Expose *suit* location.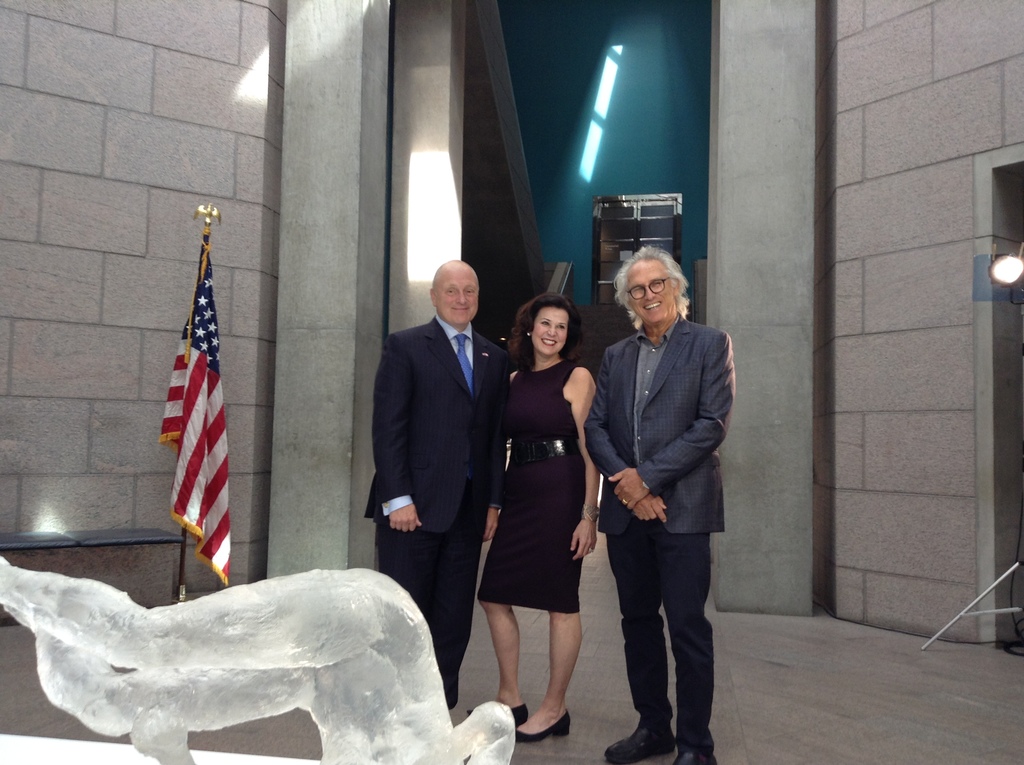
Exposed at box=[580, 328, 730, 755].
